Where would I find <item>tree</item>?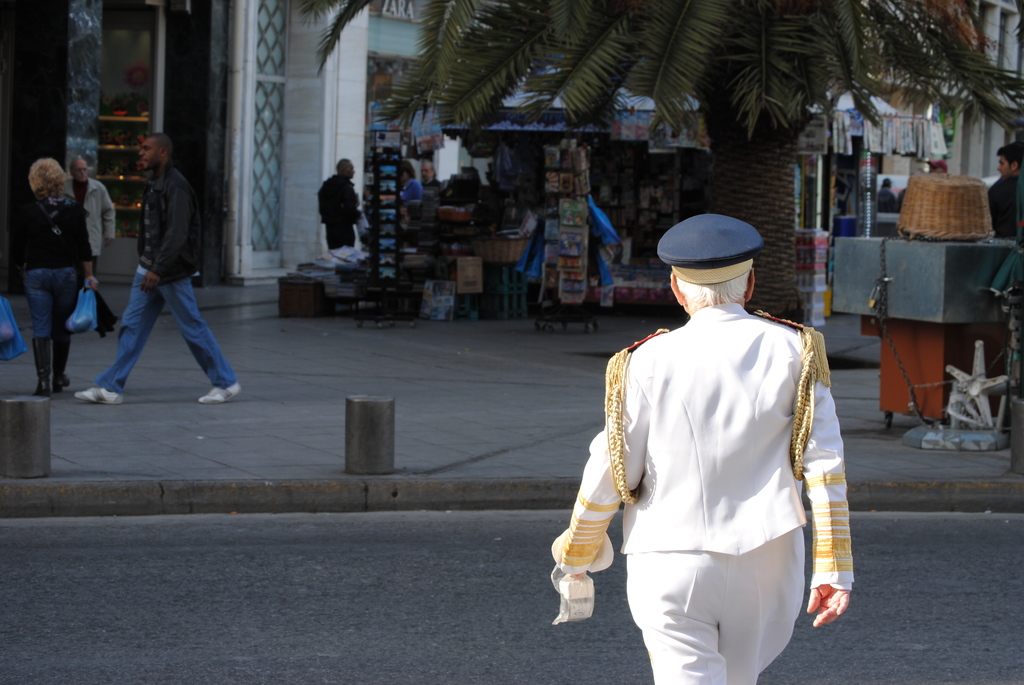
At 291 0 1022 321.
